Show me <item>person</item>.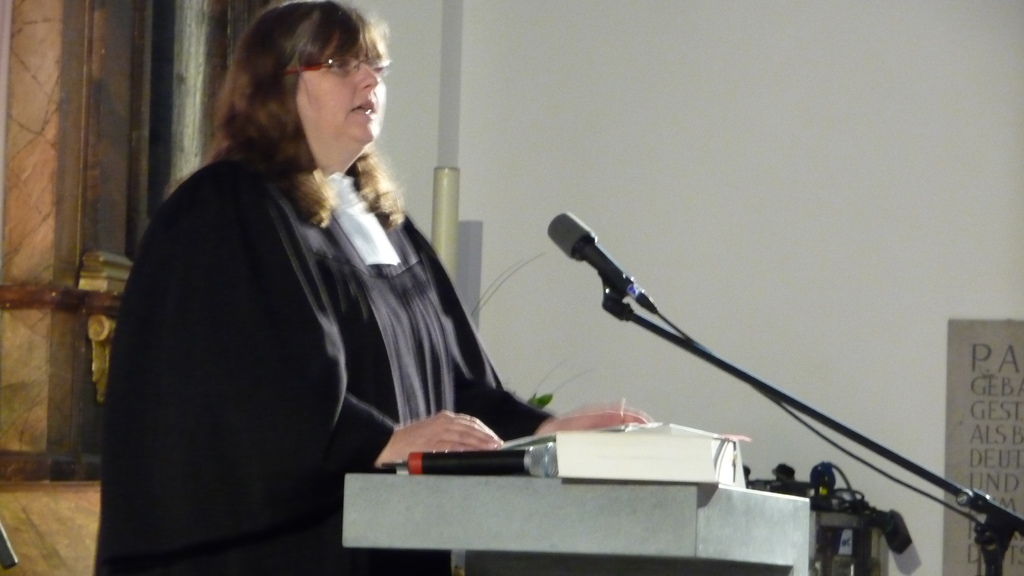
<item>person</item> is here: left=126, top=0, right=547, bottom=525.
